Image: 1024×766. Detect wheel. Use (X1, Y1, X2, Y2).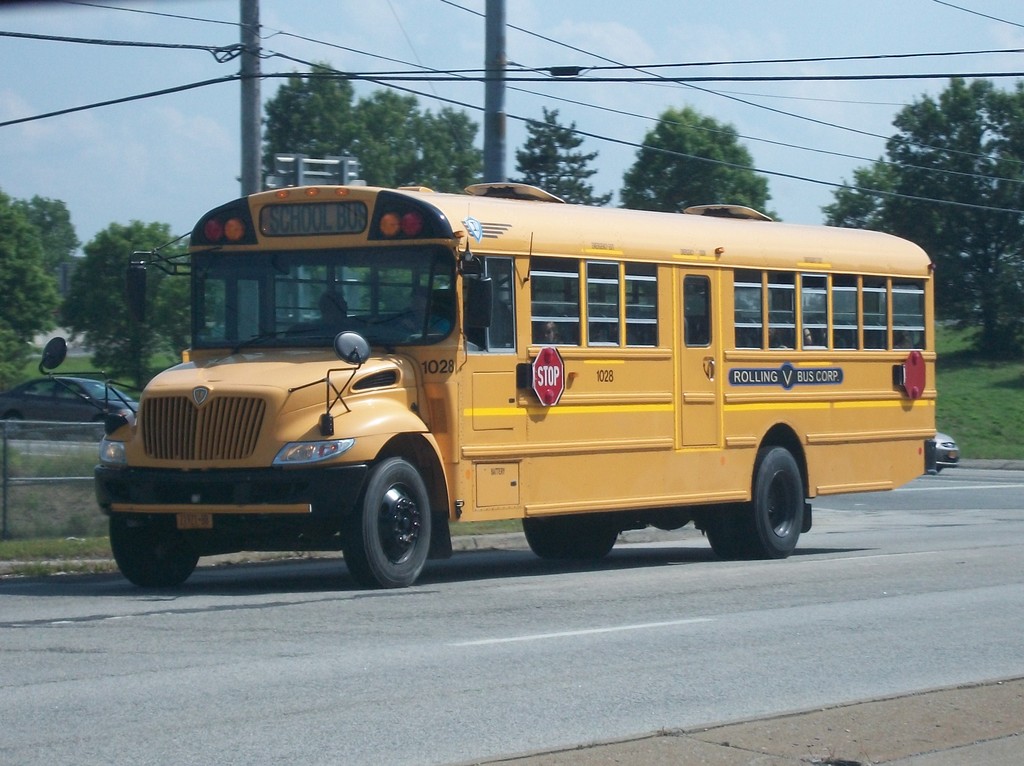
(91, 415, 103, 438).
